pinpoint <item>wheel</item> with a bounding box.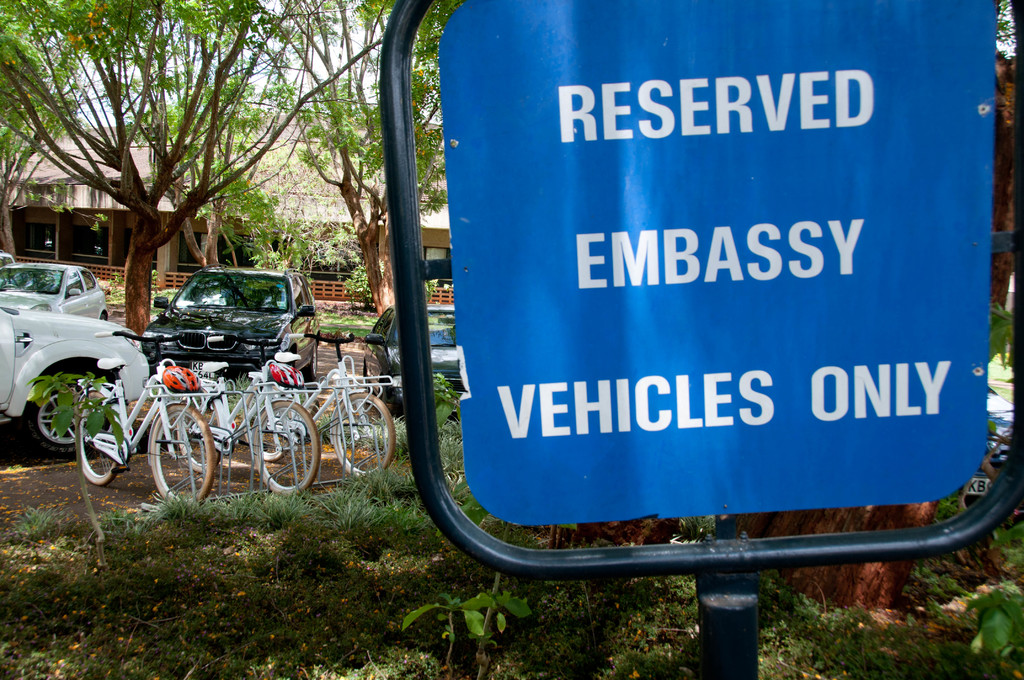
bbox=[301, 341, 317, 384].
